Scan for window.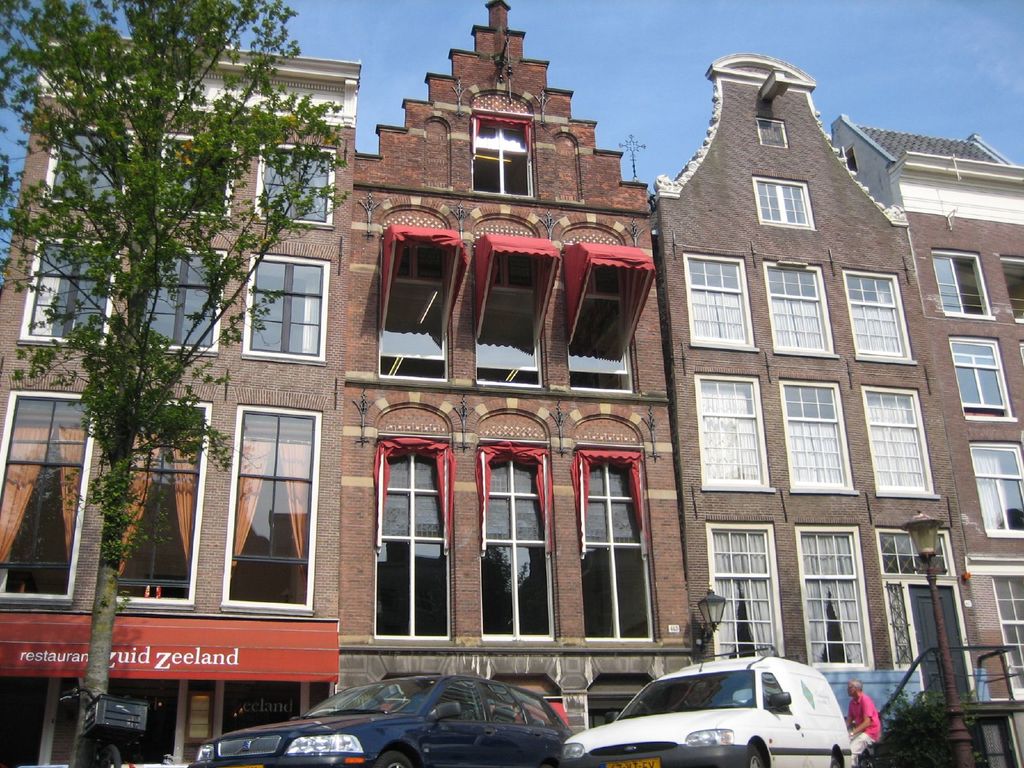
Scan result: bbox=[998, 257, 1023, 322].
